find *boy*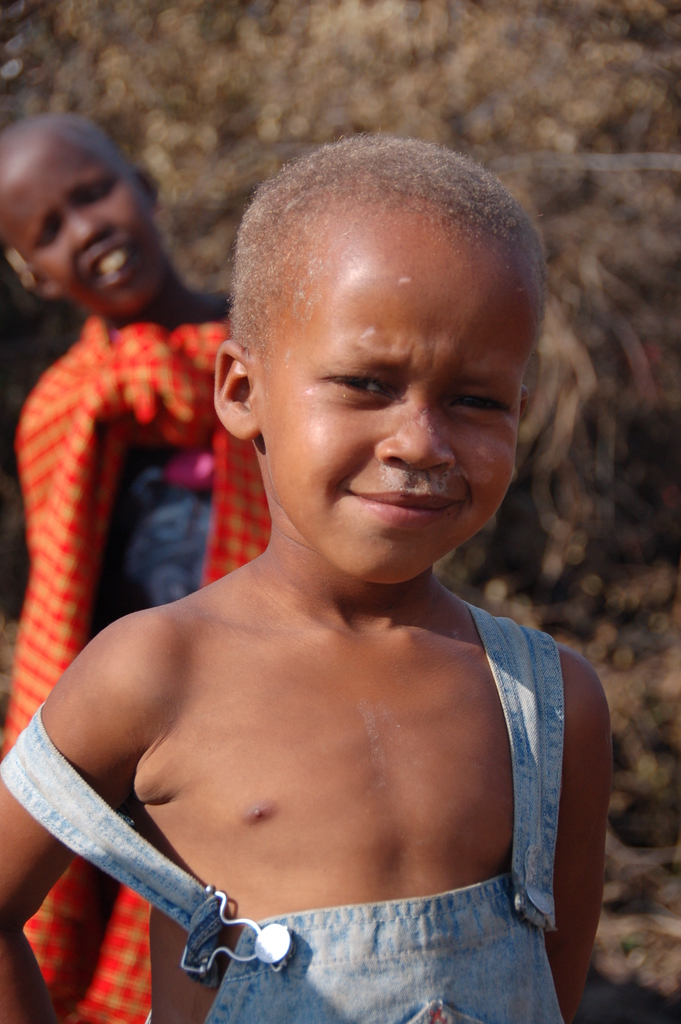
<box>0,127,615,1023</box>
